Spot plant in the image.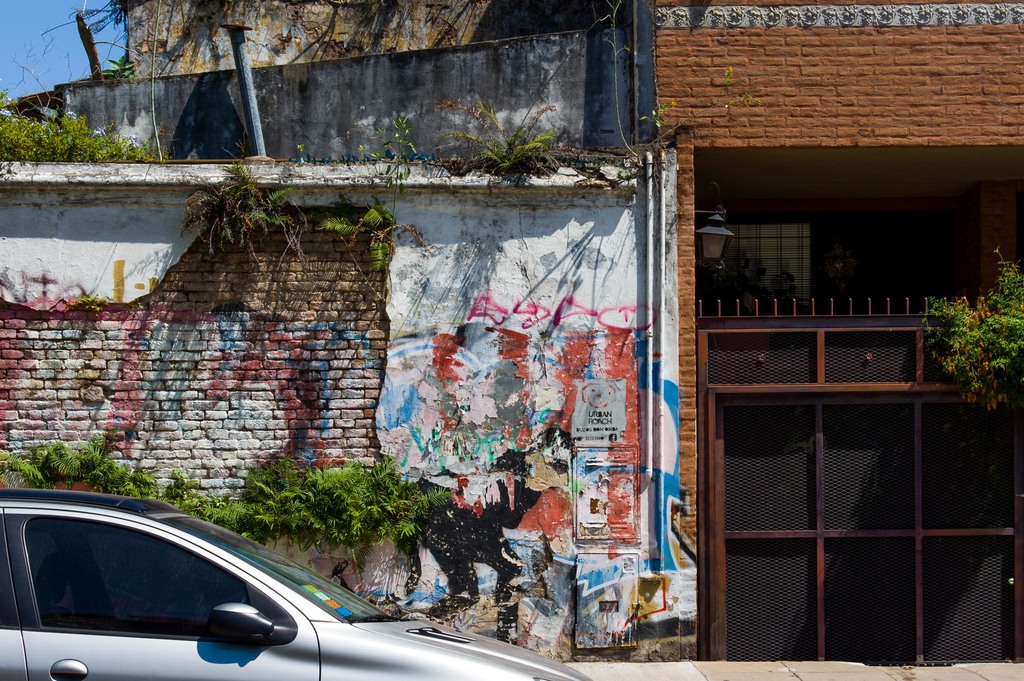
plant found at BBox(353, 109, 422, 198).
